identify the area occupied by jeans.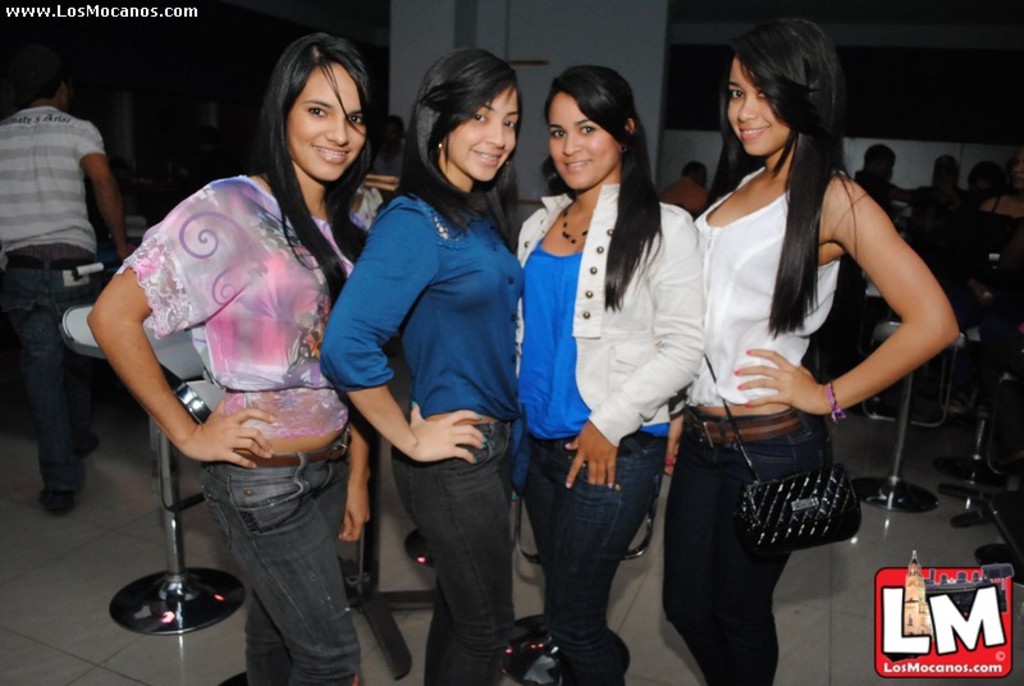
Area: [left=192, top=448, right=361, bottom=678].
